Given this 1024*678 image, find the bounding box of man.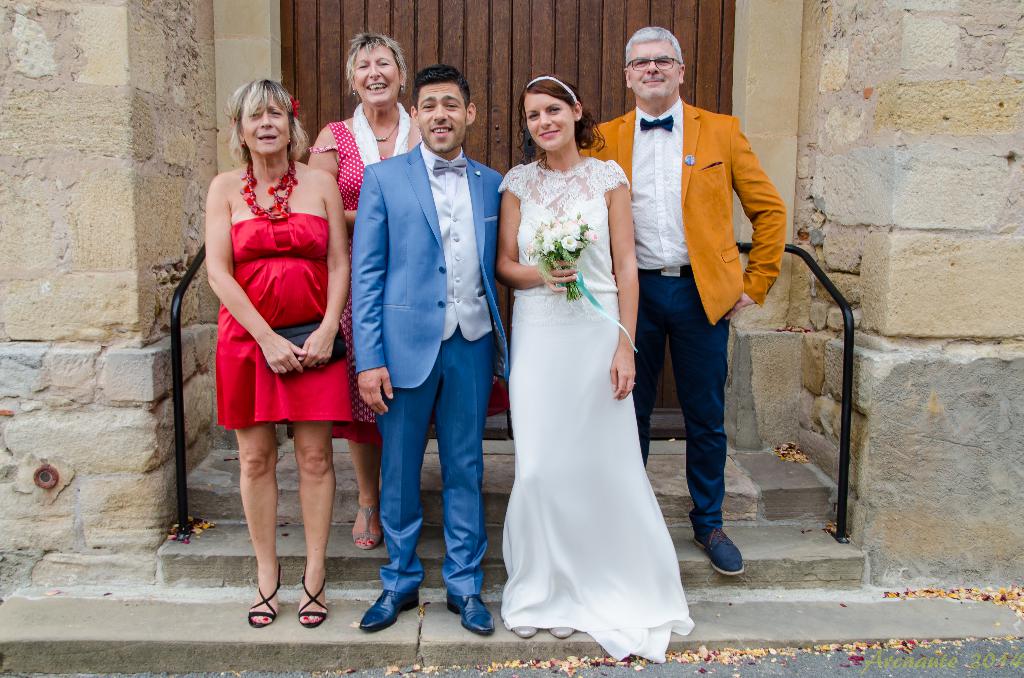
(x1=578, y1=28, x2=785, y2=576).
